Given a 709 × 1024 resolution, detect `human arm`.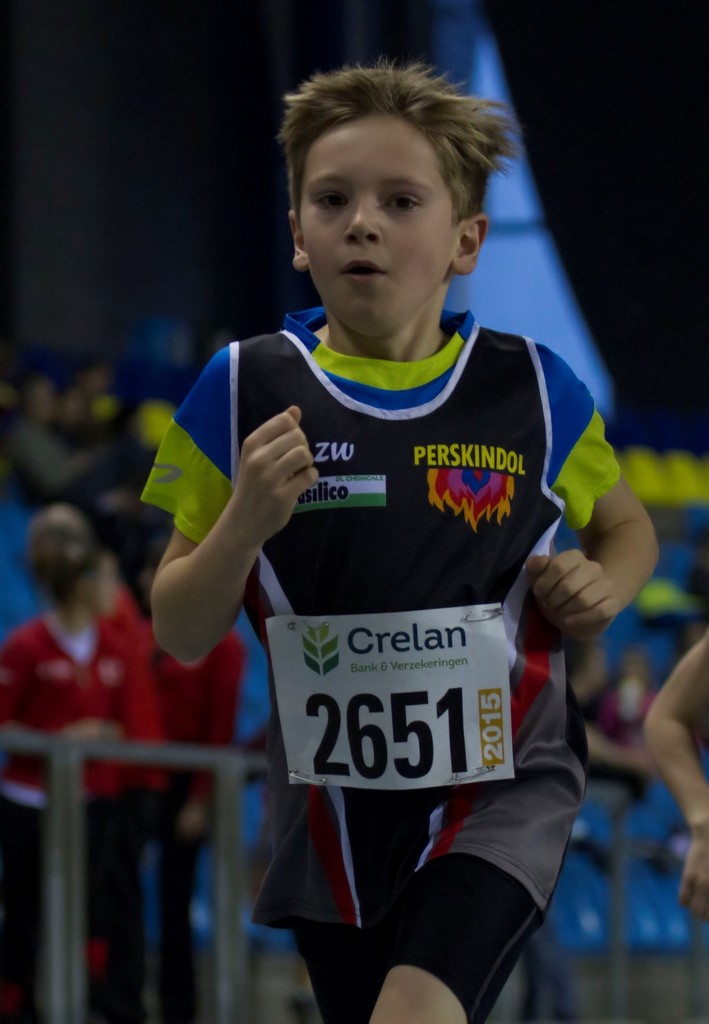
pyautogui.locateOnScreen(67, 636, 165, 746).
